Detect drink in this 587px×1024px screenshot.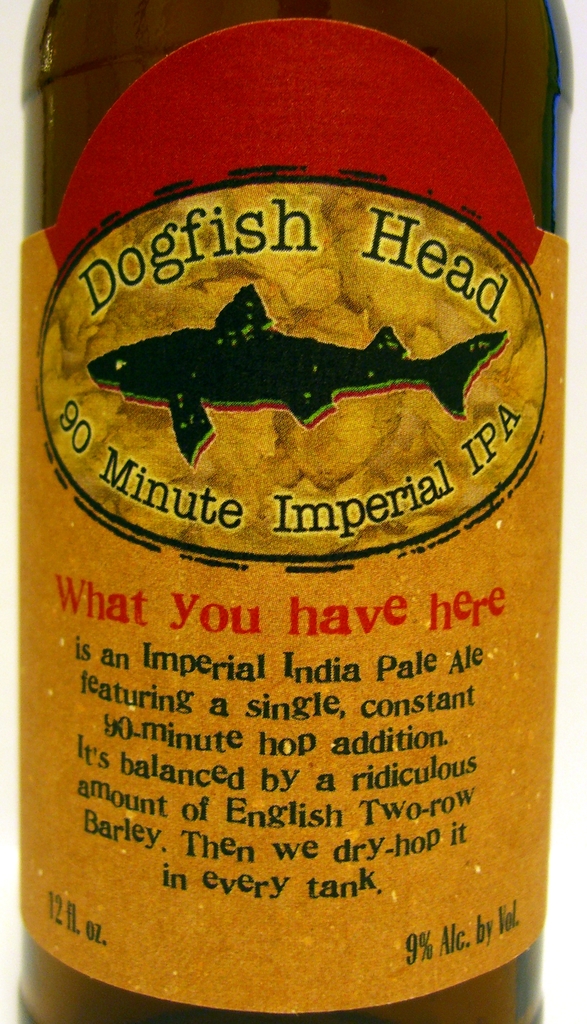
Detection: 18, 0, 572, 1023.
